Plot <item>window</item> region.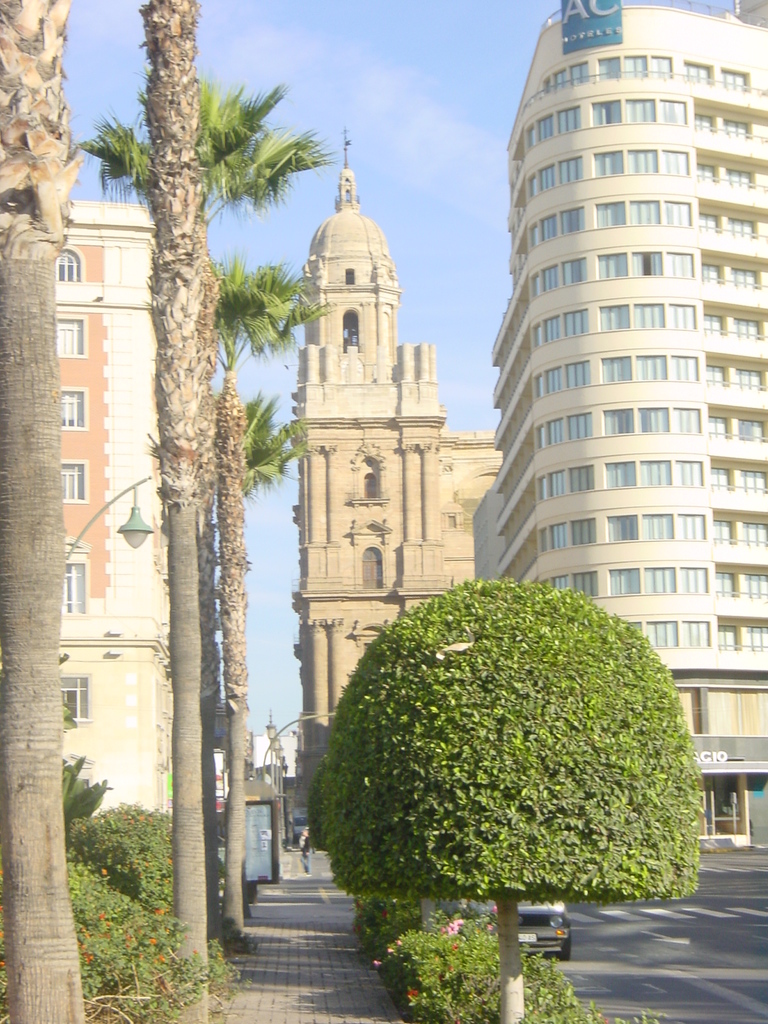
Plotted at <box>740,470,767,492</box>.
